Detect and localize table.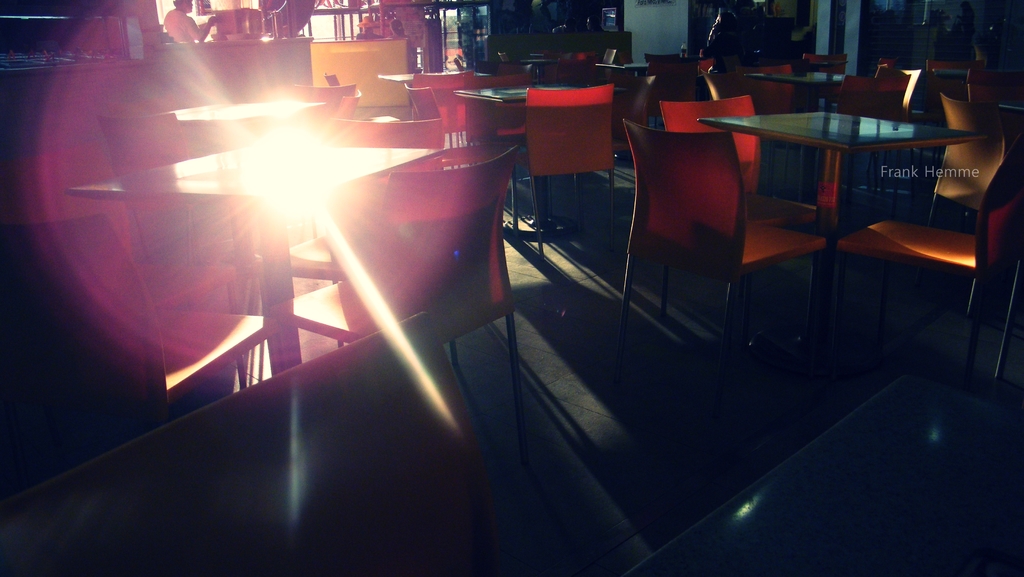
Localized at Rect(68, 143, 447, 375).
